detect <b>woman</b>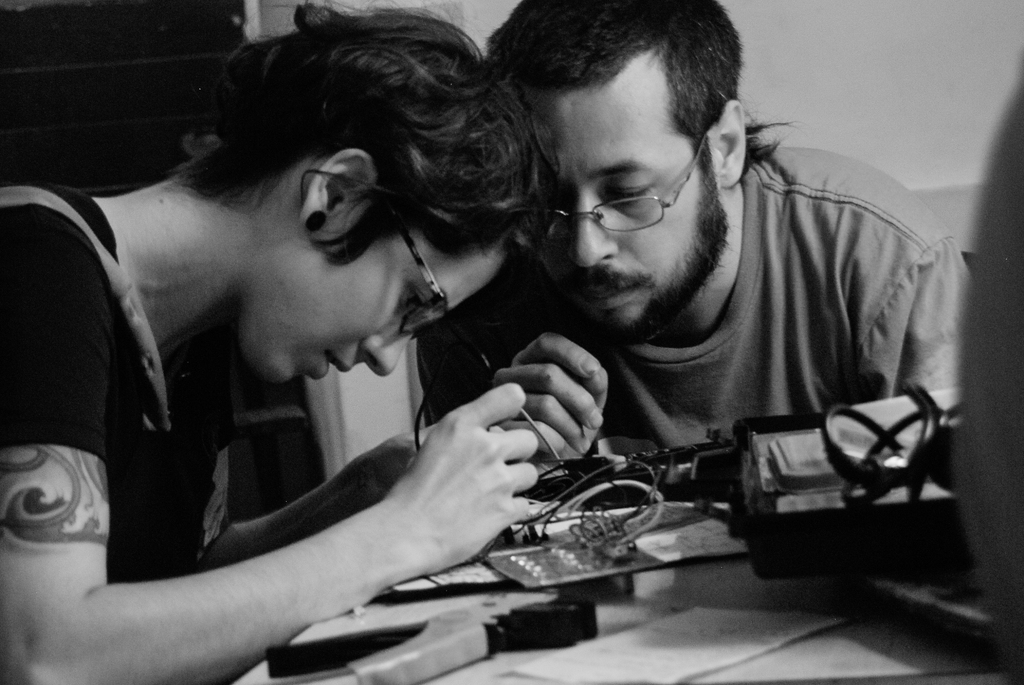
x1=0, y1=0, x2=552, y2=684
